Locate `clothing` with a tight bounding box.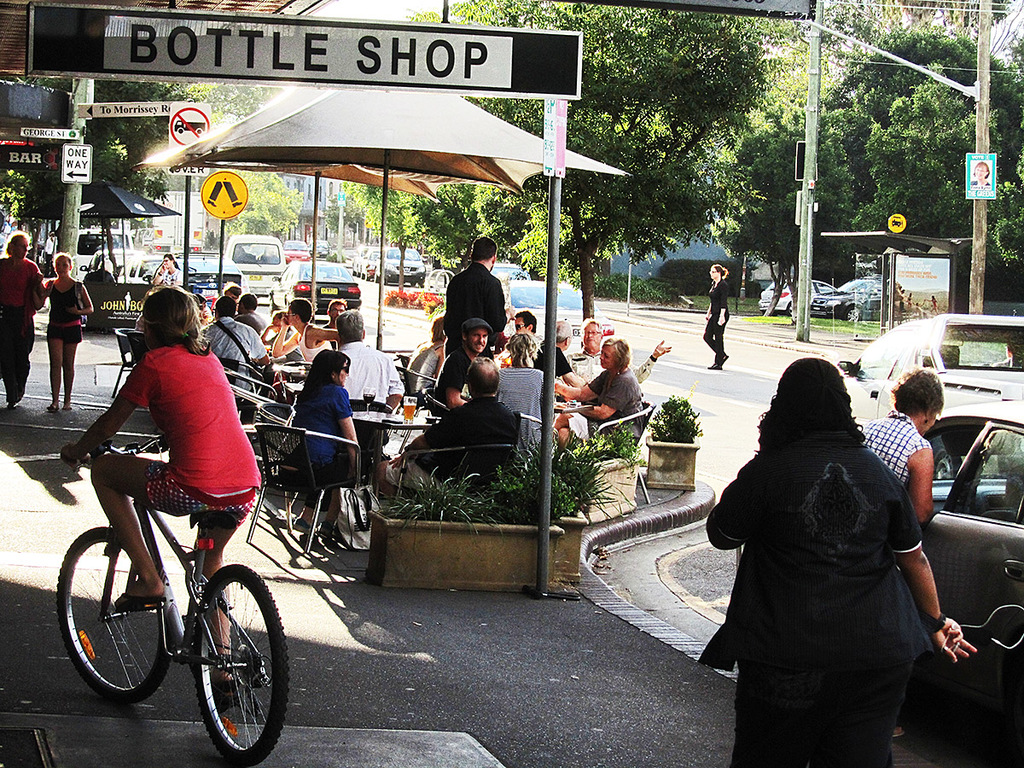
bbox=[700, 277, 728, 363].
